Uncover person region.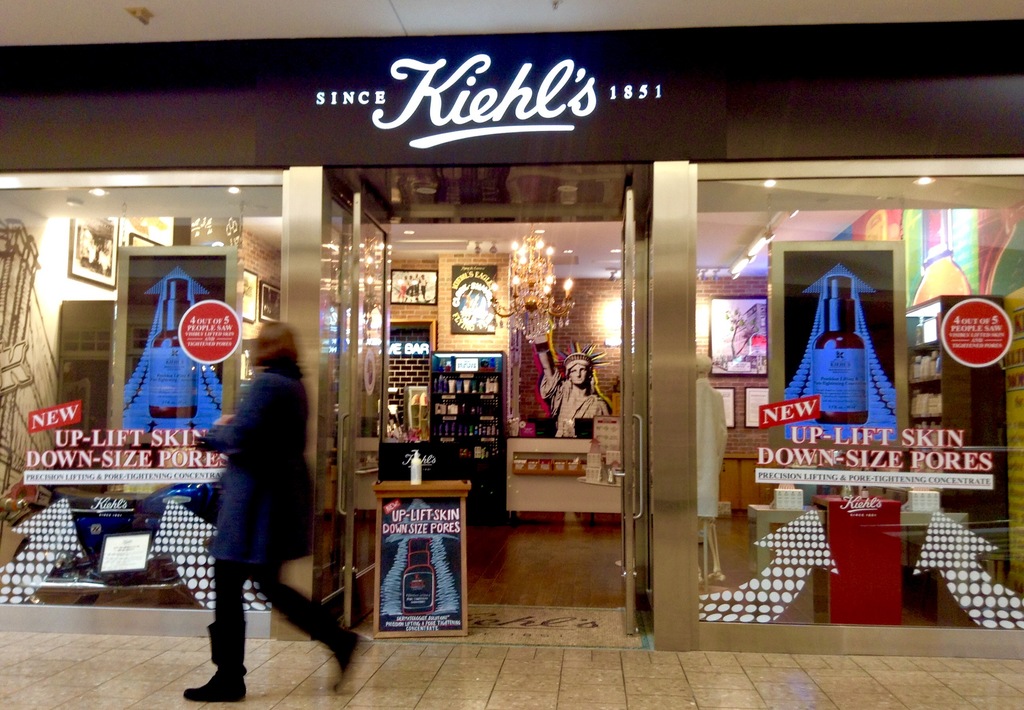
Uncovered: pyautogui.locateOnScreen(396, 273, 411, 302).
